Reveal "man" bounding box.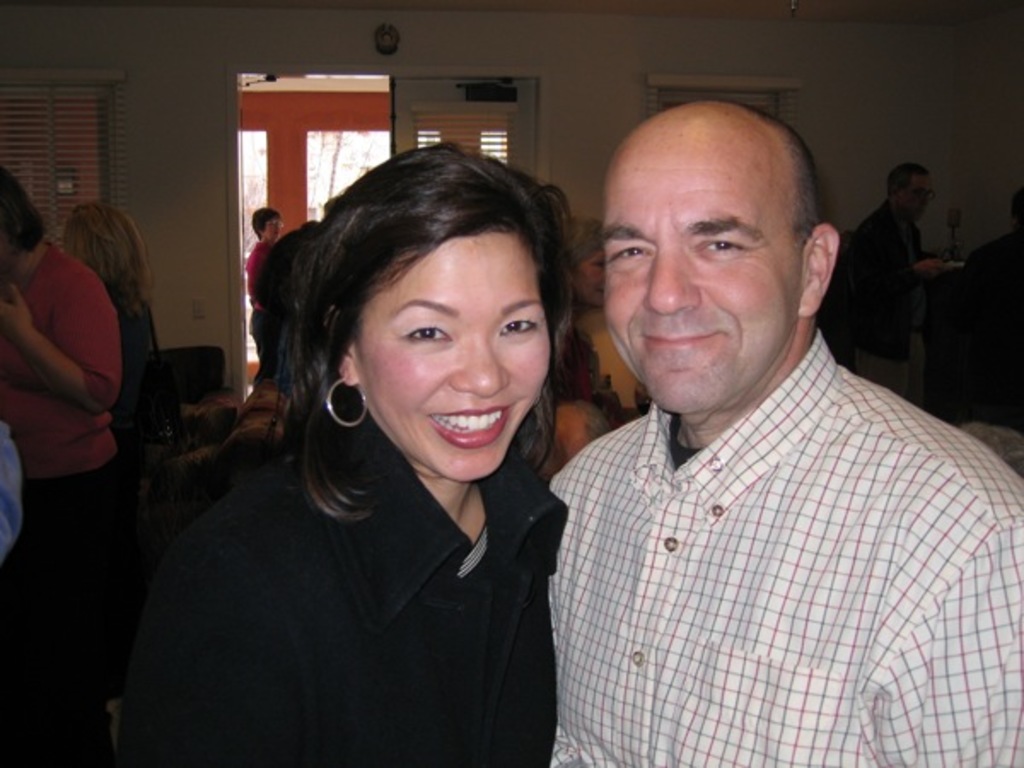
Revealed: l=840, t=152, r=949, b=408.
